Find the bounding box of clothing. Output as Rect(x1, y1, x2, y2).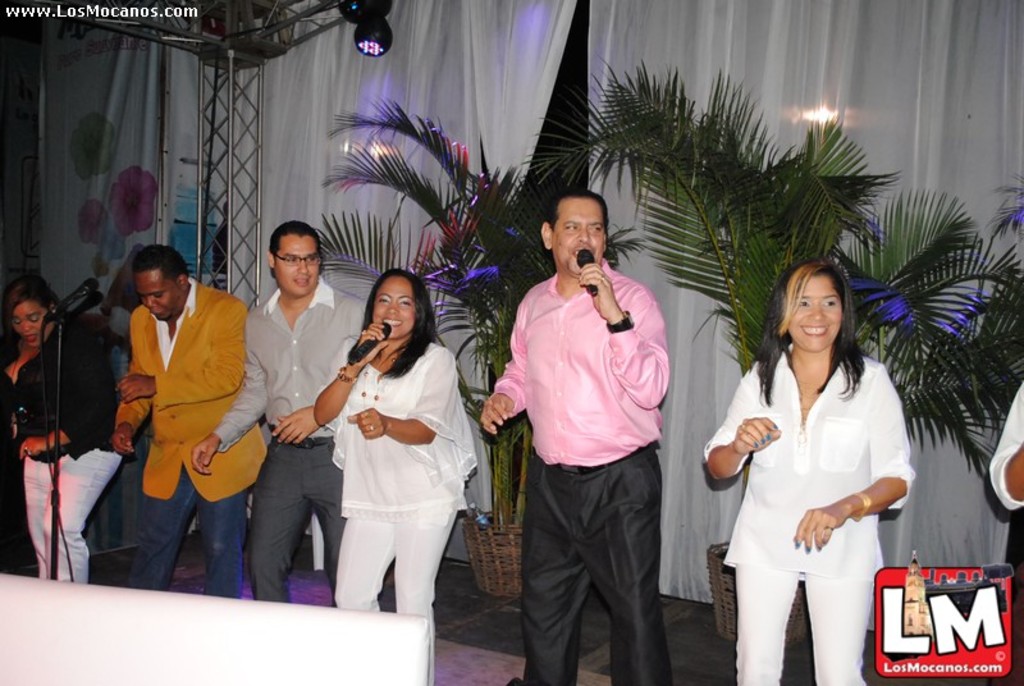
Rect(712, 320, 909, 655).
